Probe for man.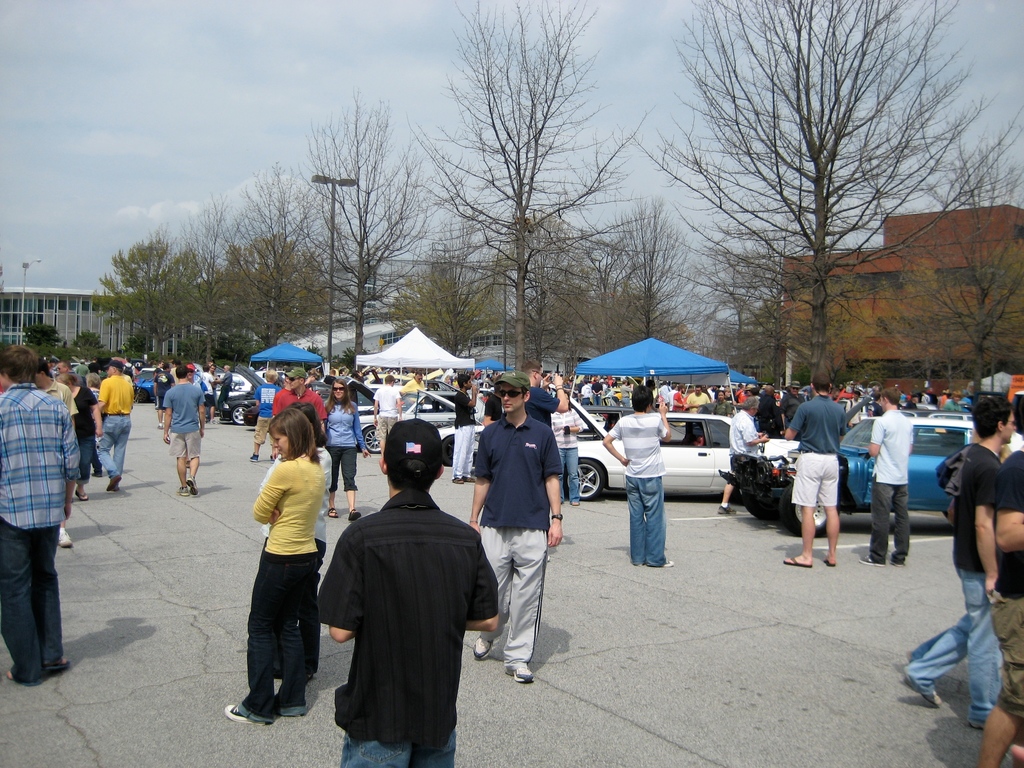
Probe result: <bbox>858, 385, 910, 568</bbox>.
